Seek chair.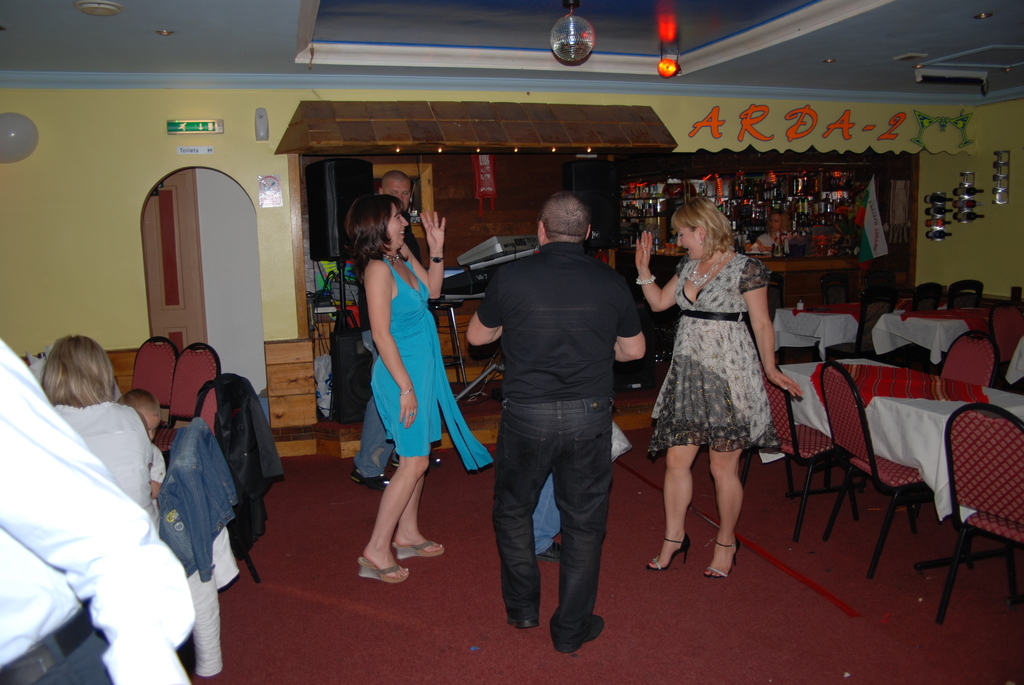
825,290,895,358.
